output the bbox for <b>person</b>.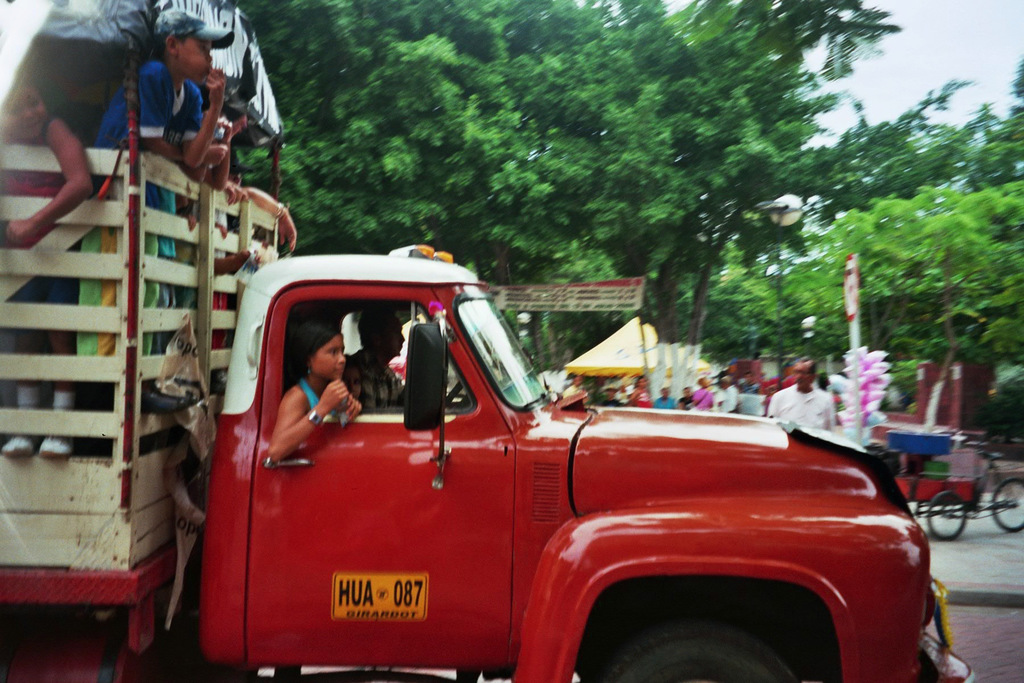
box=[74, 9, 228, 406].
